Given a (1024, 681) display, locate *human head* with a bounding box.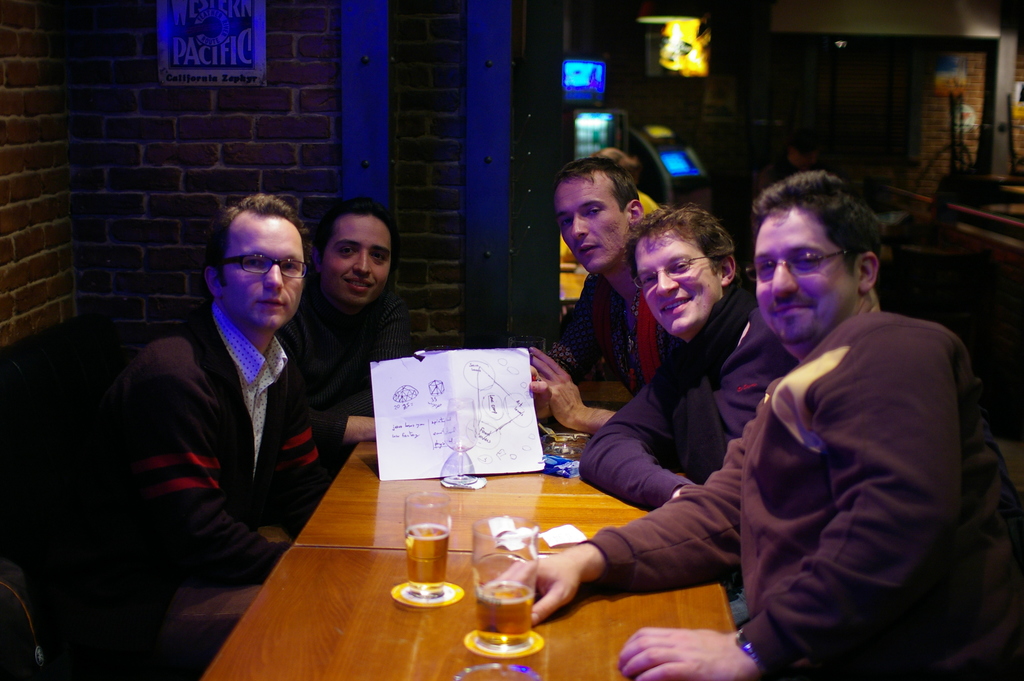
Located: detection(554, 161, 647, 276).
